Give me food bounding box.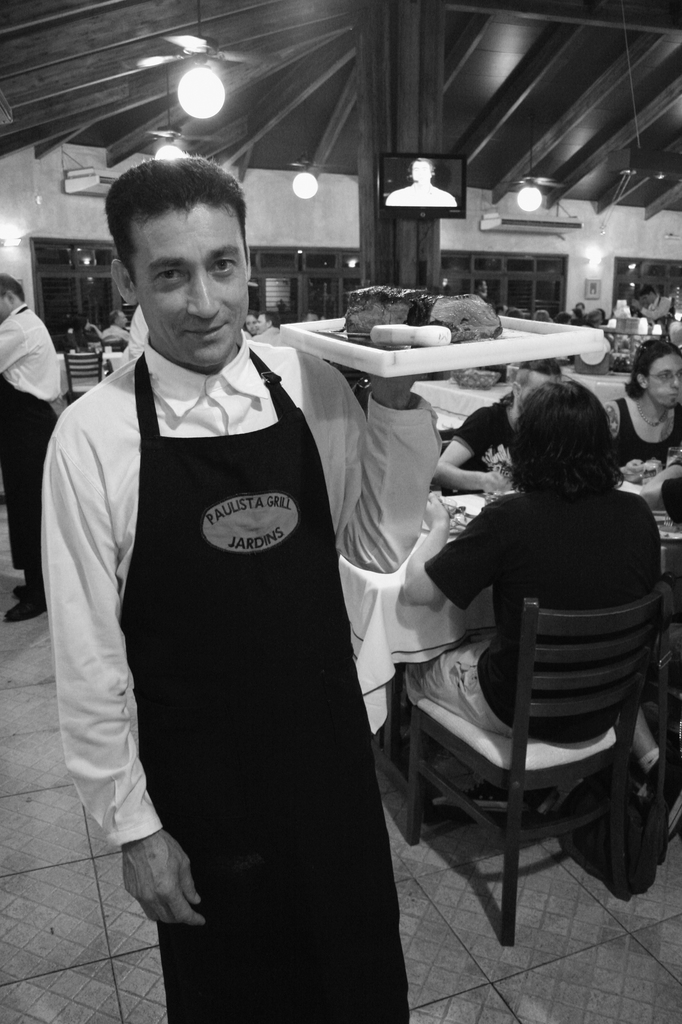
<box>426,294,510,343</box>.
